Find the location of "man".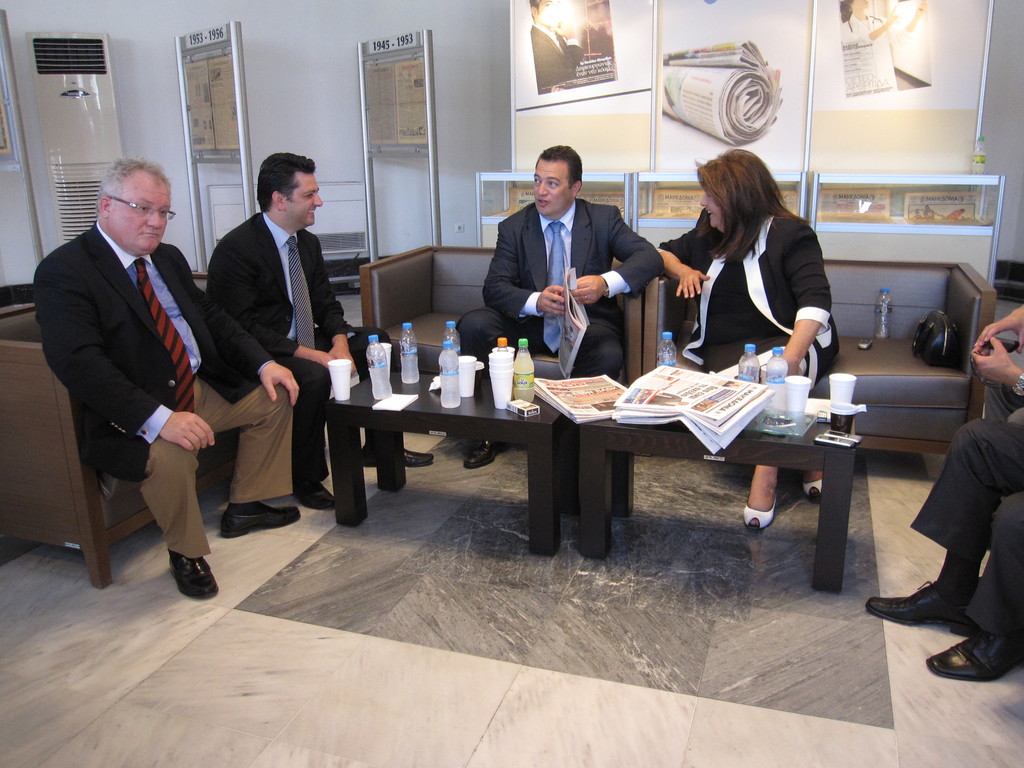
Location: (x1=862, y1=301, x2=1023, y2=680).
